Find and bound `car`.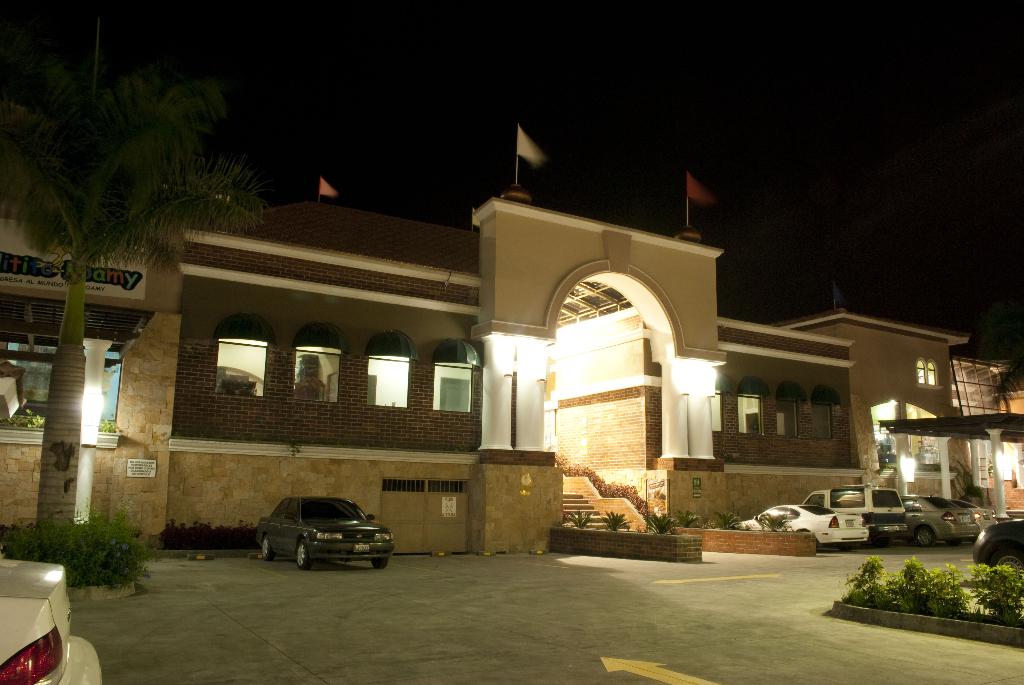
Bound: {"x1": 956, "y1": 502, "x2": 997, "y2": 531}.
